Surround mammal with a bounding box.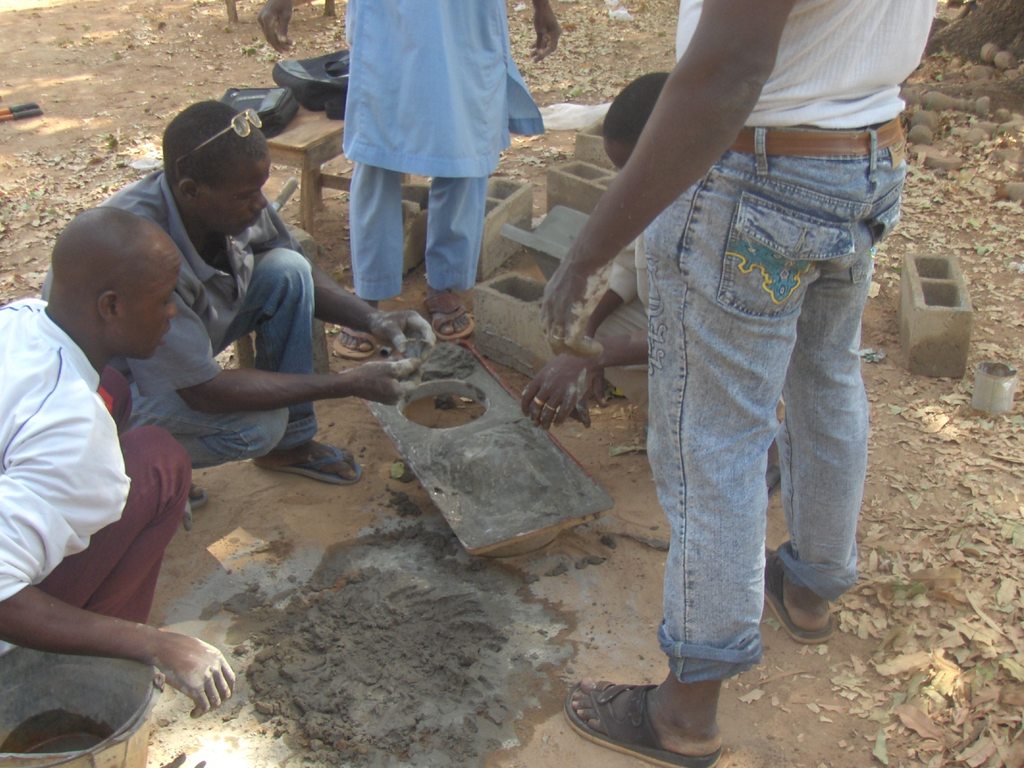
detection(32, 88, 435, 491).
